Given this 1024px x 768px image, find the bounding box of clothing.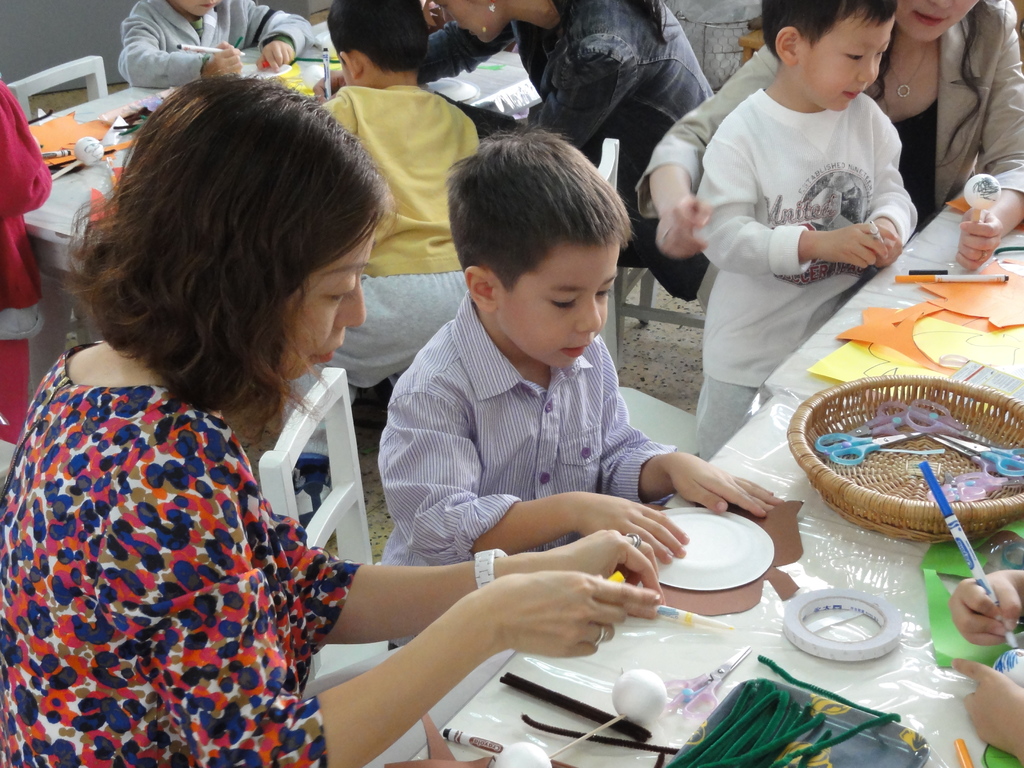
[380,302,664,602].
